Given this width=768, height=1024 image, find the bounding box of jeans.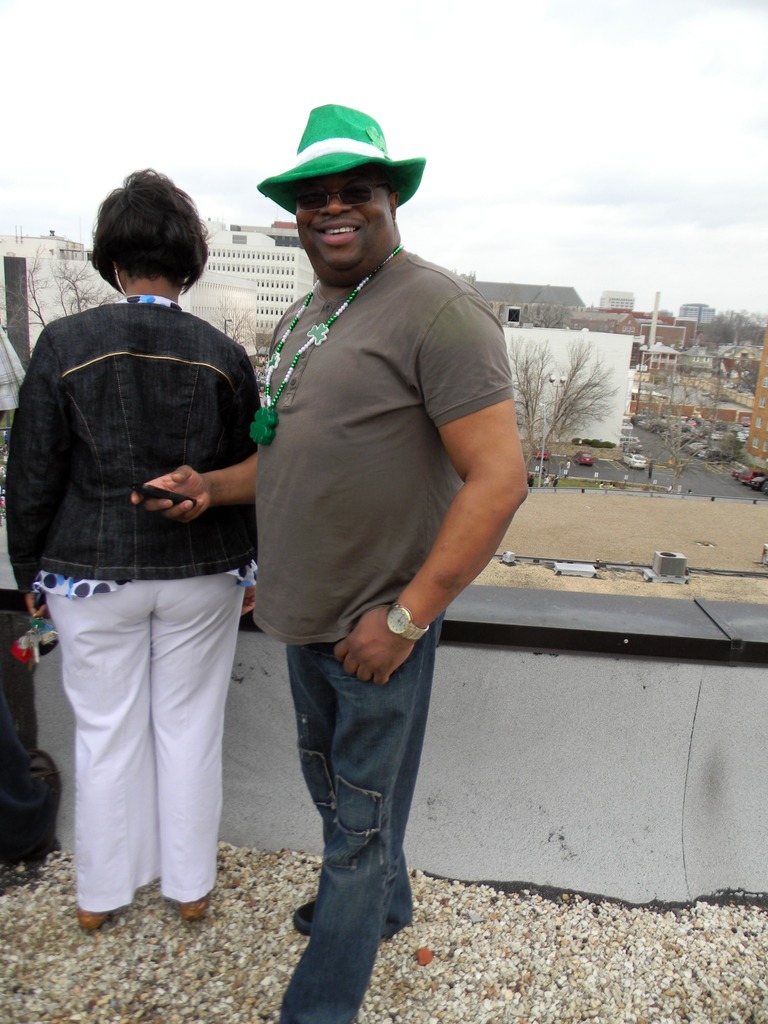
<box>265,592,437,1016</box>.
